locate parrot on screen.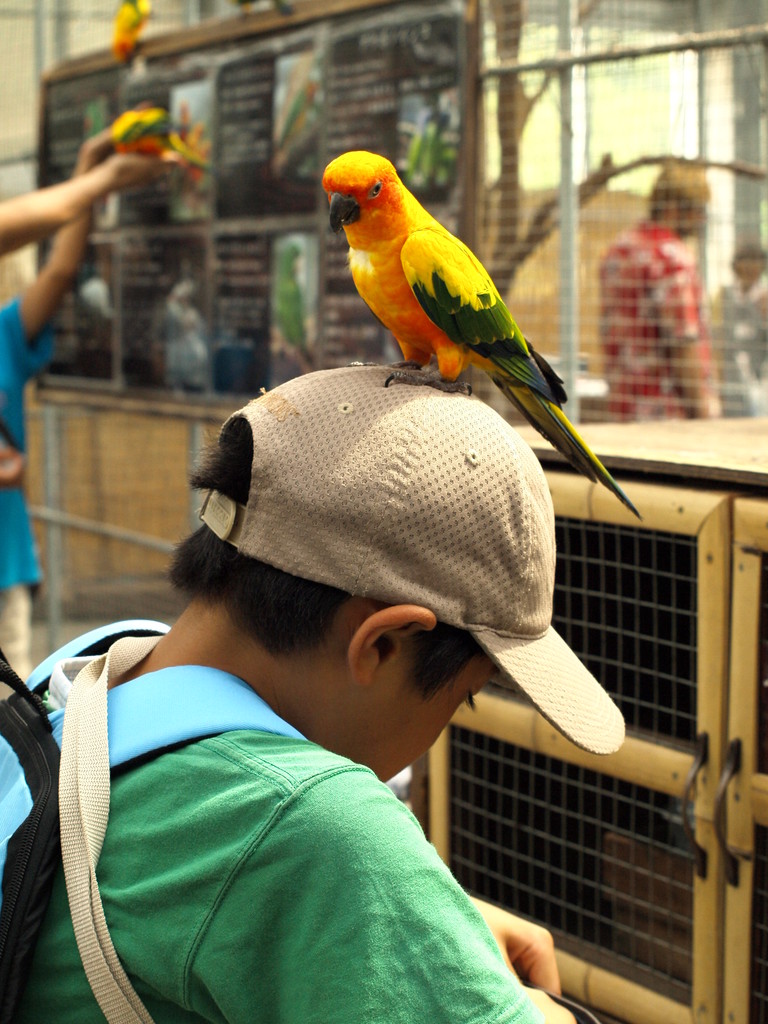
On screen at box=[114, 0, 149, 63].
